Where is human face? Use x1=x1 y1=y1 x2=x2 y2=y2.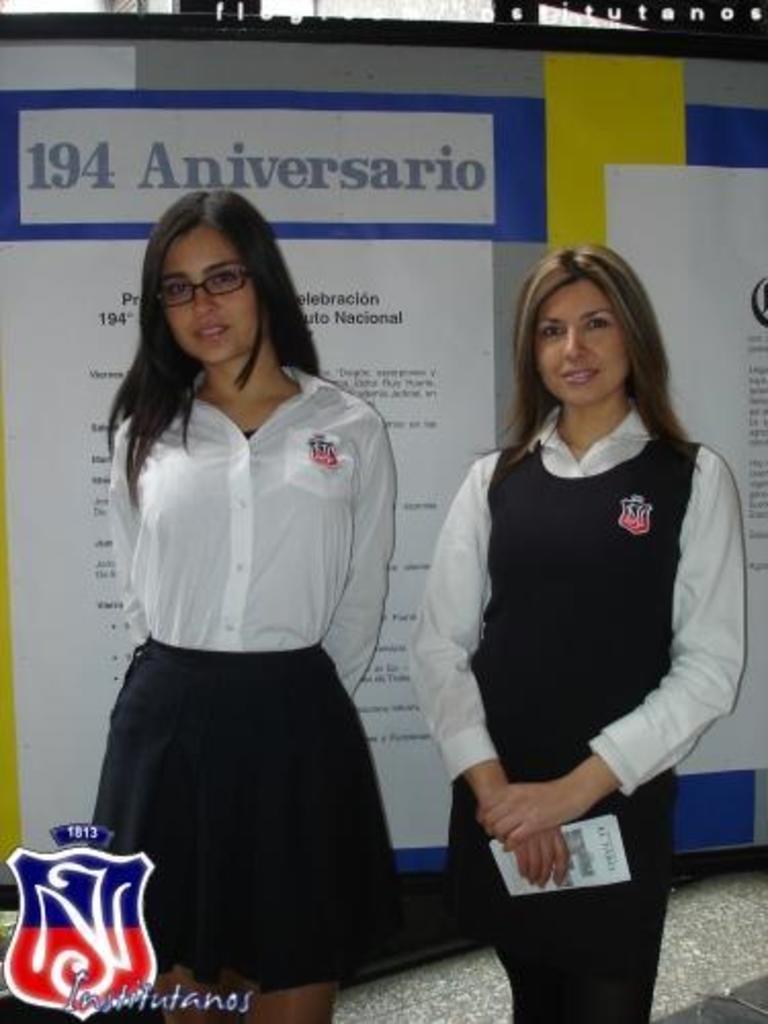
x1=532 y1=279 x2=625 y2=410.
